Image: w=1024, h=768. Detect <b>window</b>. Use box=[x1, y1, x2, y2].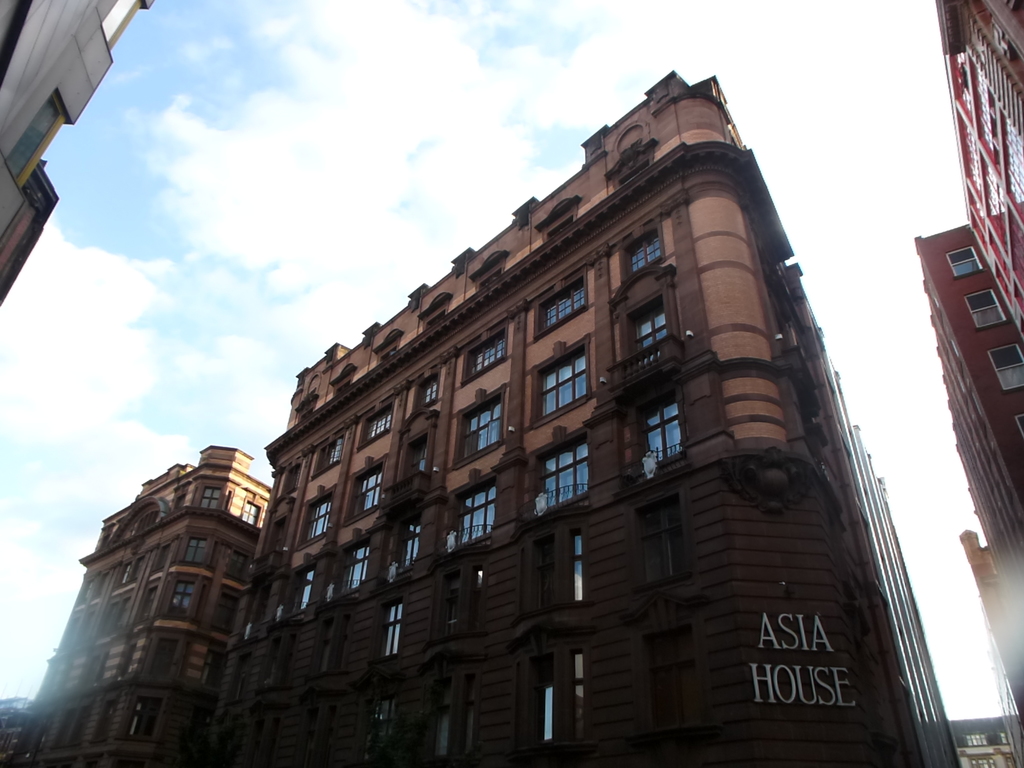
box=[278, 463, 301, 500].
